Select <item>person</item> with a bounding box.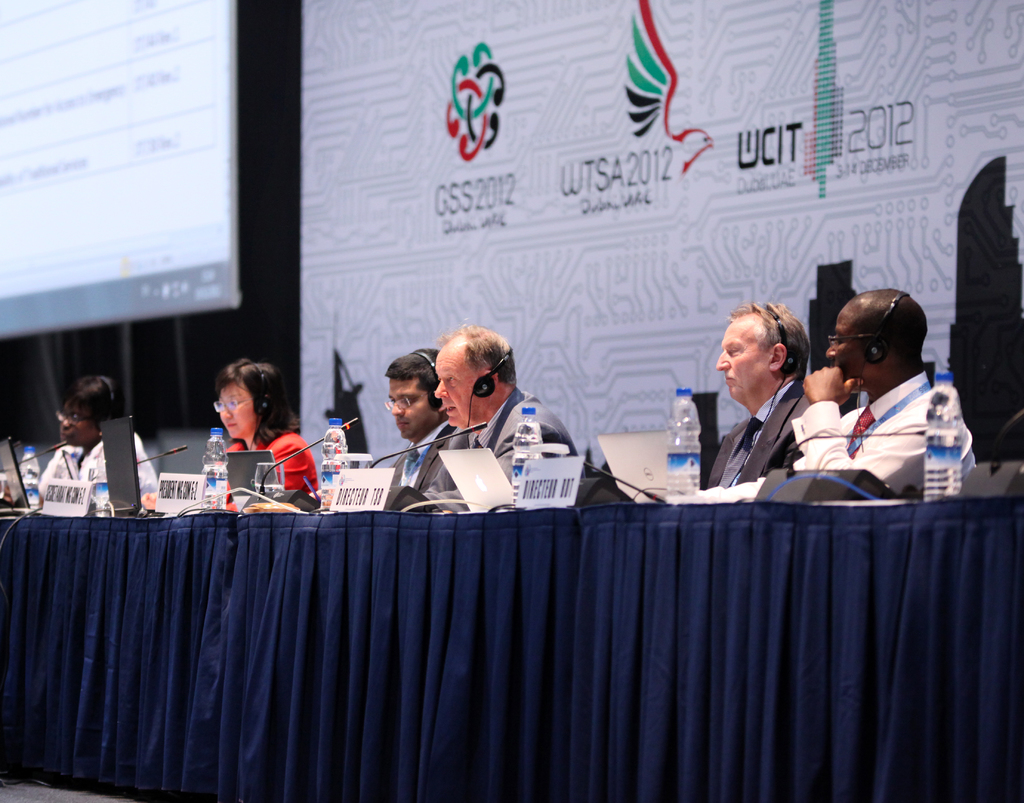
x1=702, y1=301, x2=817, y2=497.
